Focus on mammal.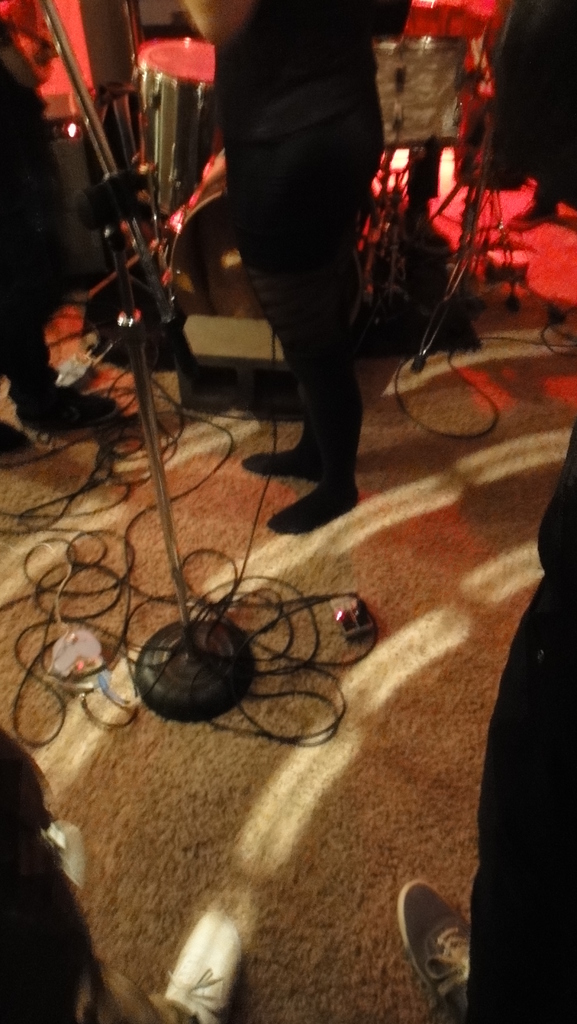
Focused at (x1=389, y1=419, x2=576, y2=1023).
